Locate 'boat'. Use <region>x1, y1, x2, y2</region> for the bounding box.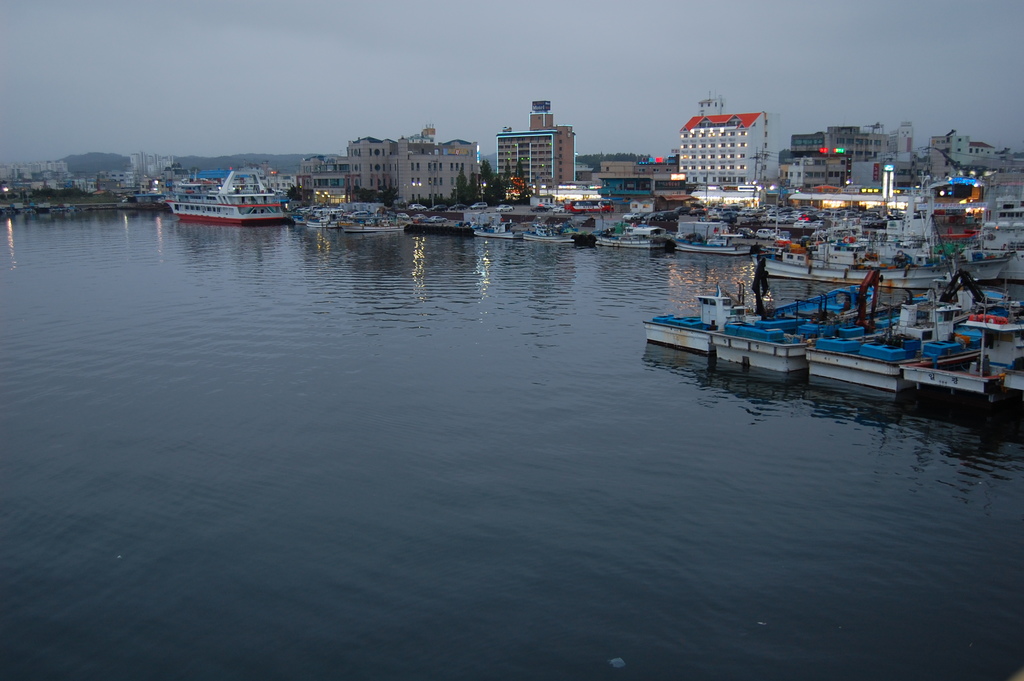
<region>339, 218, 401, 233</region>.
